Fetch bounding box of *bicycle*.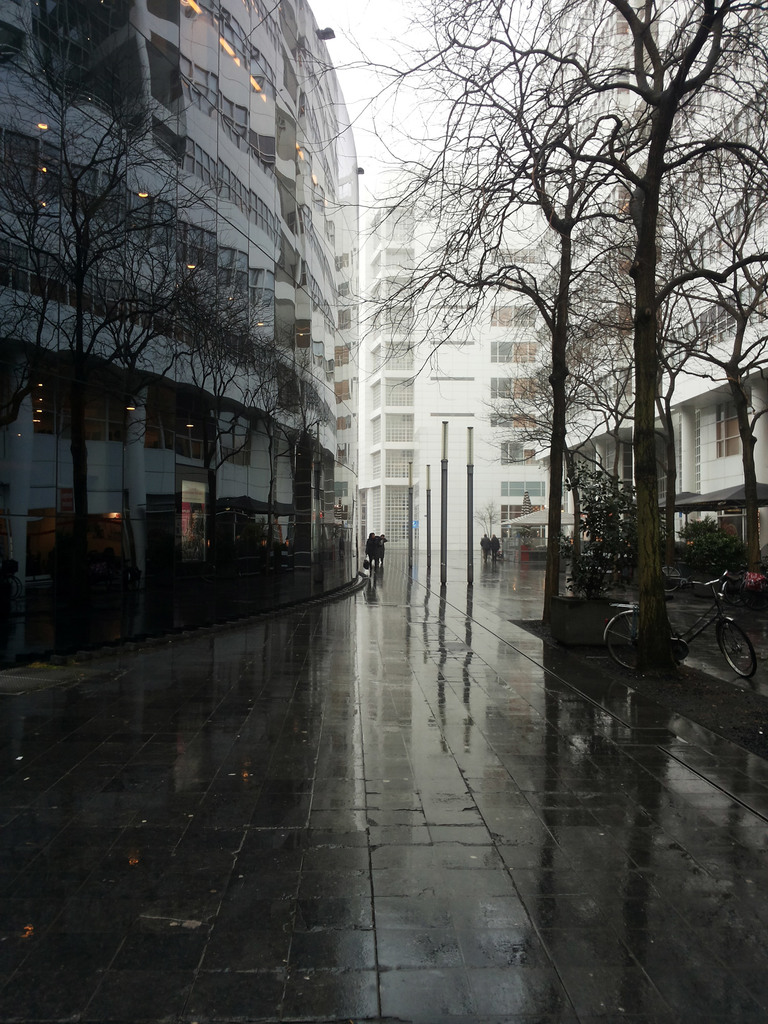
Bbox: bbox=[739, 575, 767, 614].
